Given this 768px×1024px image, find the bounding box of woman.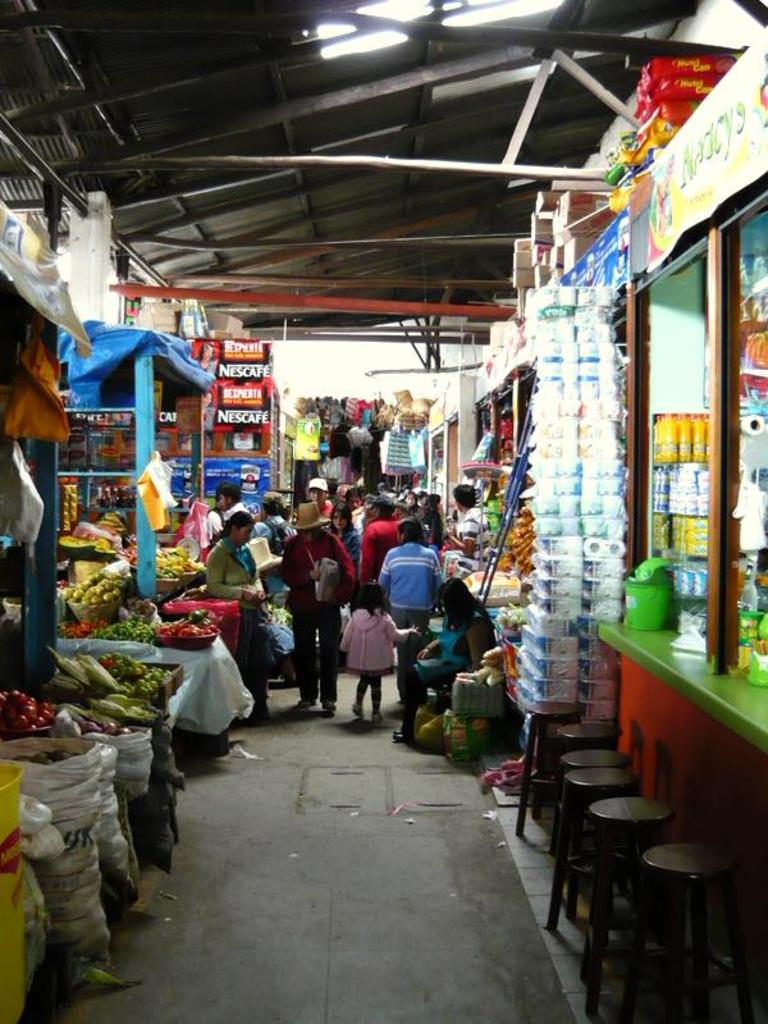
[448, 483, 480, 580].
